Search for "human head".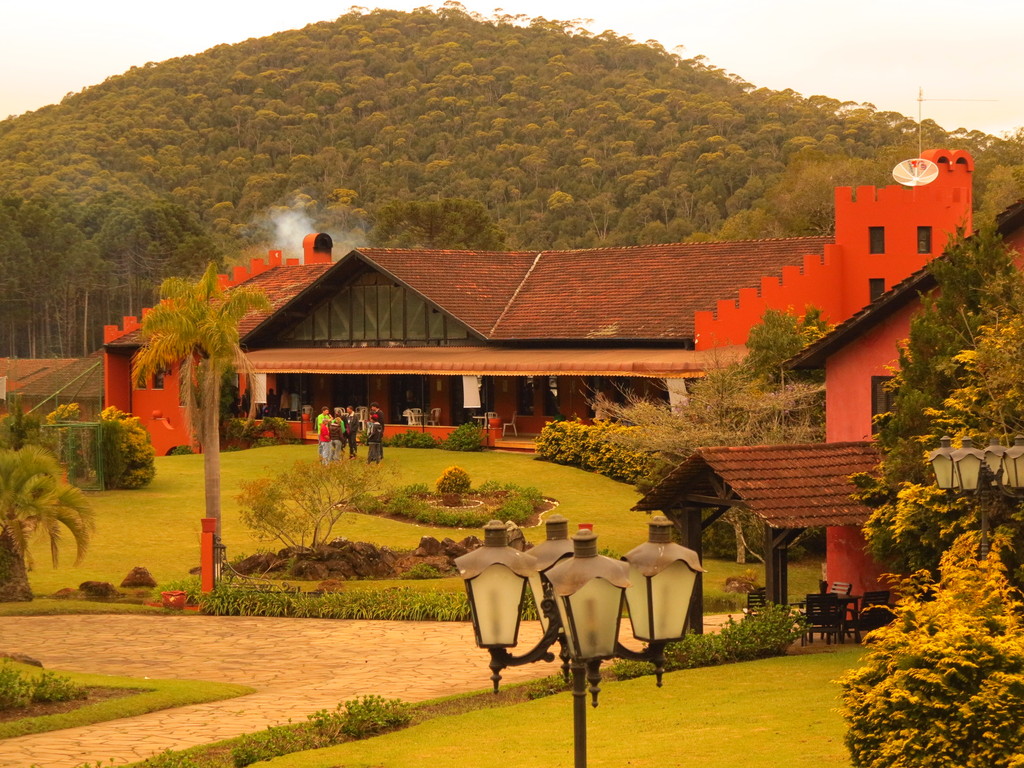
Found at 370, 413, 378, 422.
